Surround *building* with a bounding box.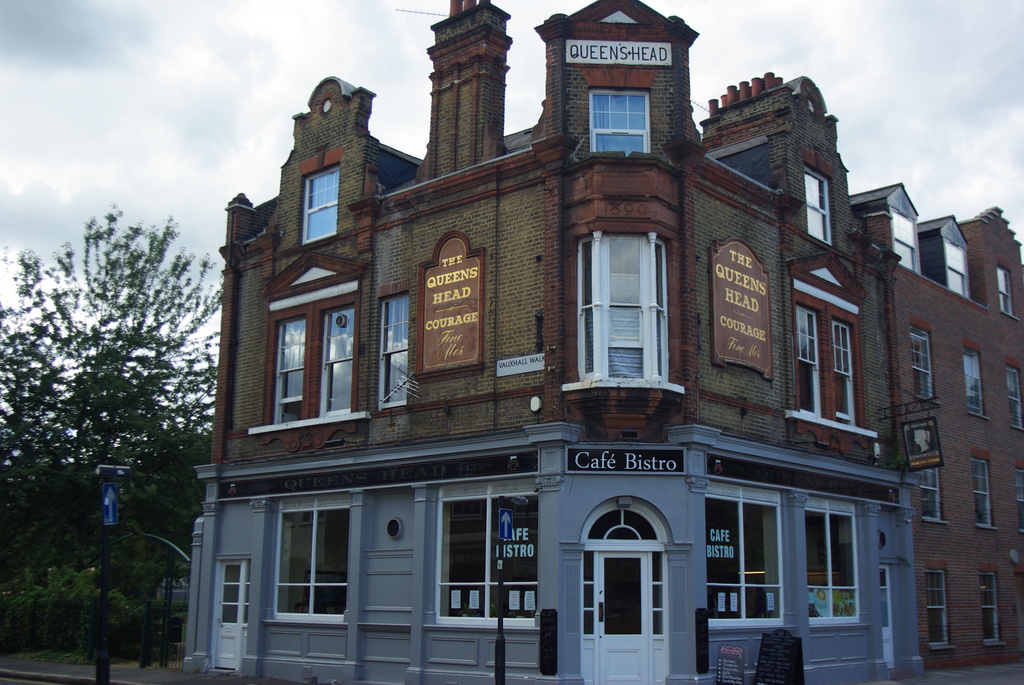
[x1=190, y1=0, x2=921, y2=684].
